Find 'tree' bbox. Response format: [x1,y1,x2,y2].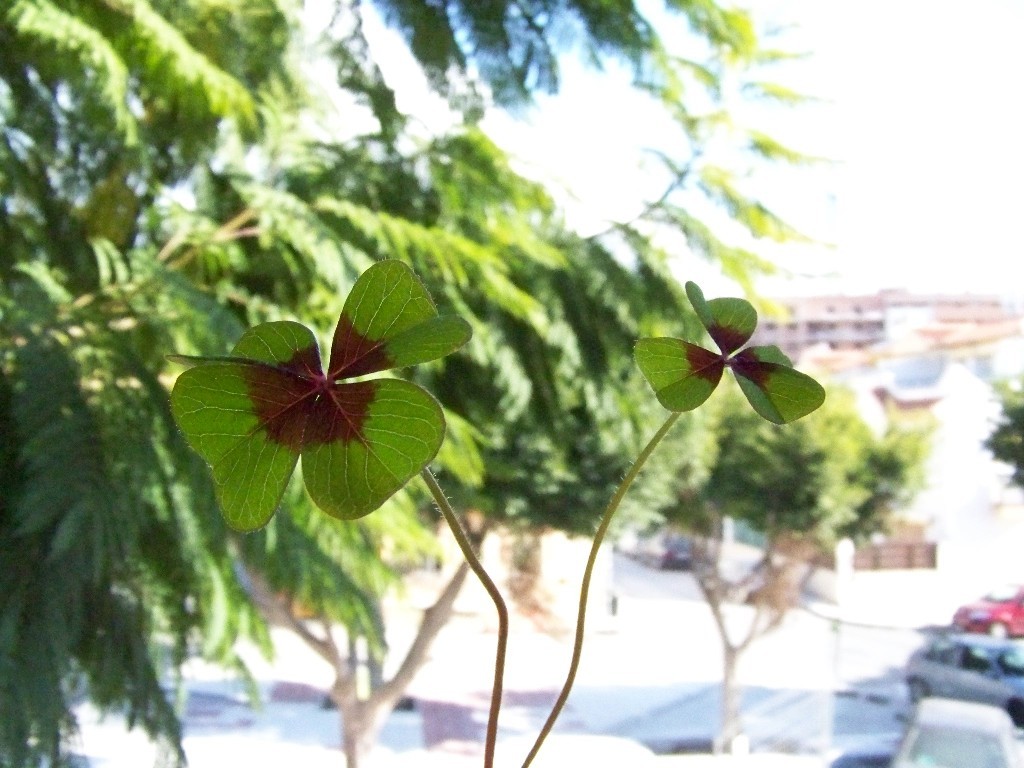
[0,0,762,767].
